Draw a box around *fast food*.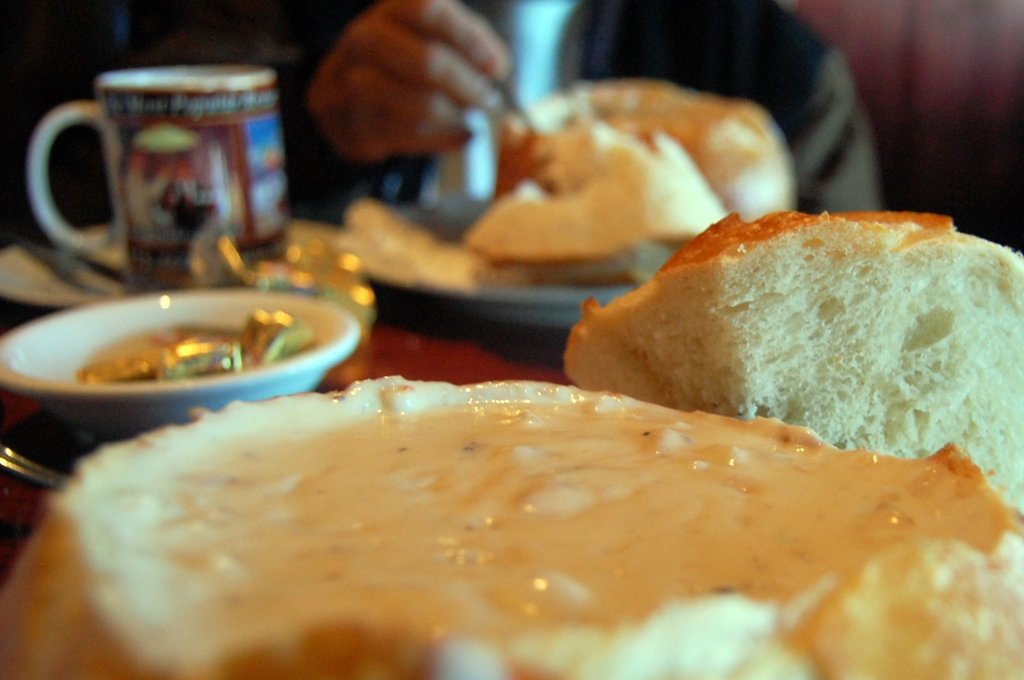
box=[563, 214, 1023, 510].
